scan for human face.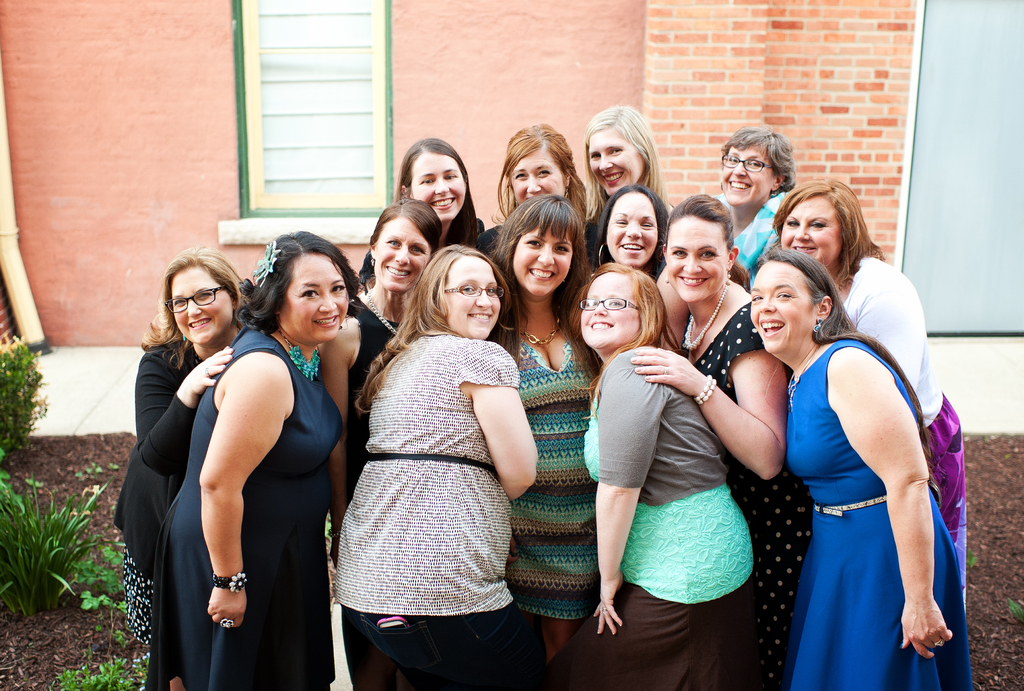
Scan result: <region>173, 265, 242, 348</region>.
